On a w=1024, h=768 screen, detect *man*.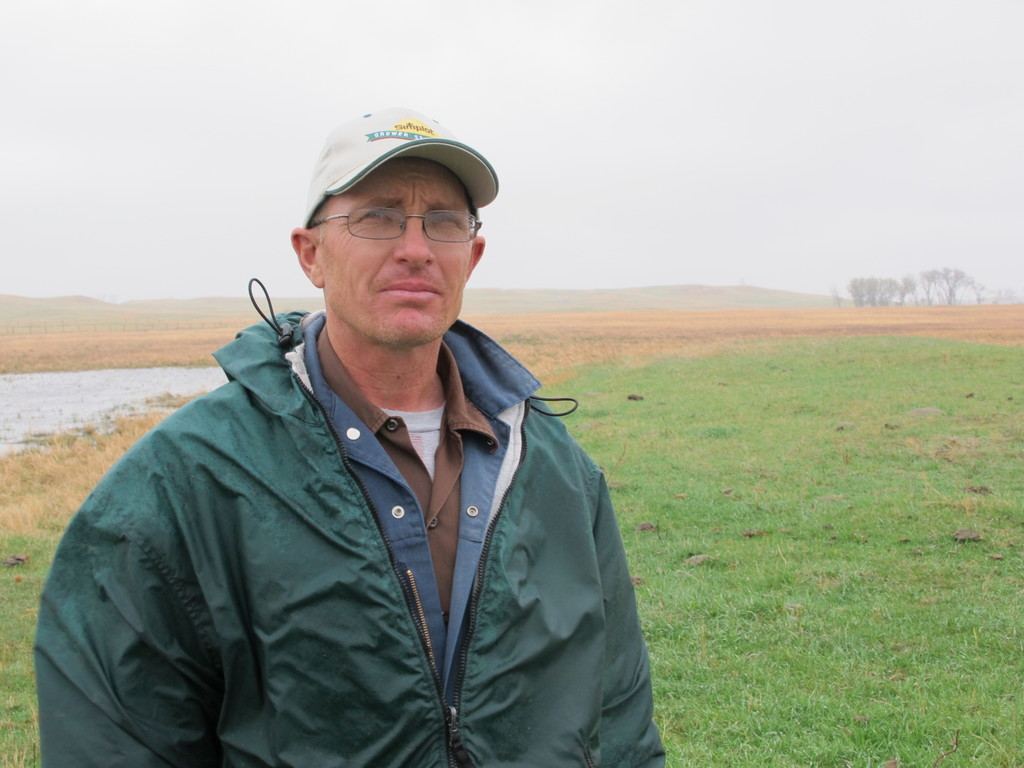
<region>43, 95, 707, 767</region>.
